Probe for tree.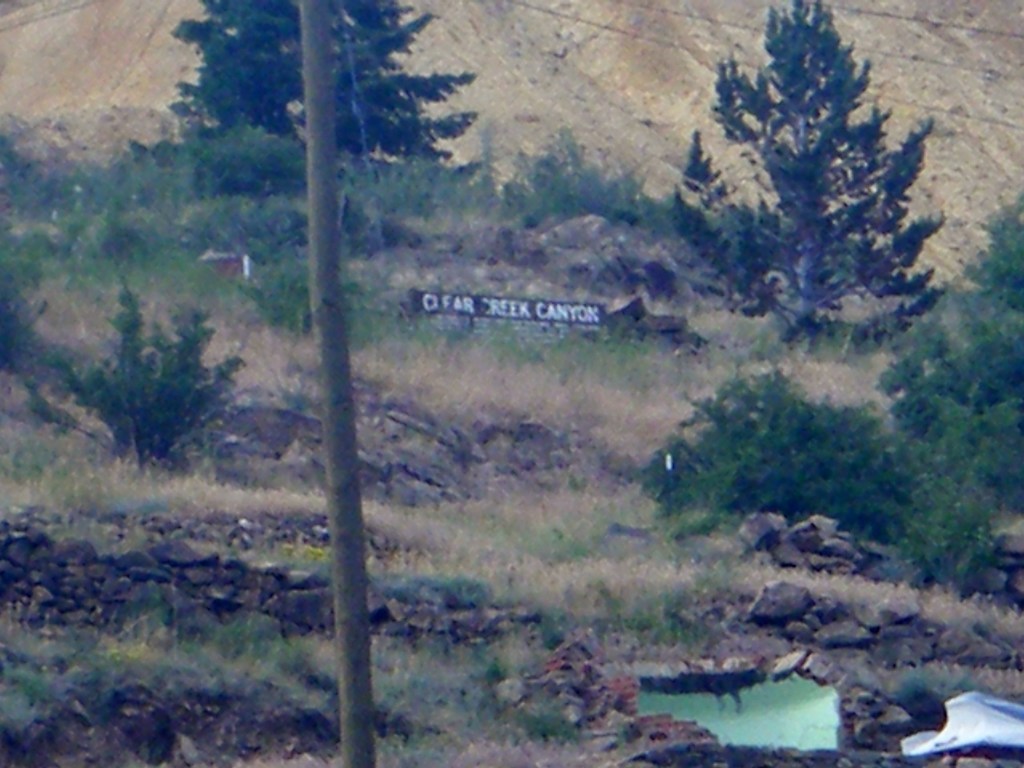
Probe result: [left=670, top=0, right=947, bottom=365].
